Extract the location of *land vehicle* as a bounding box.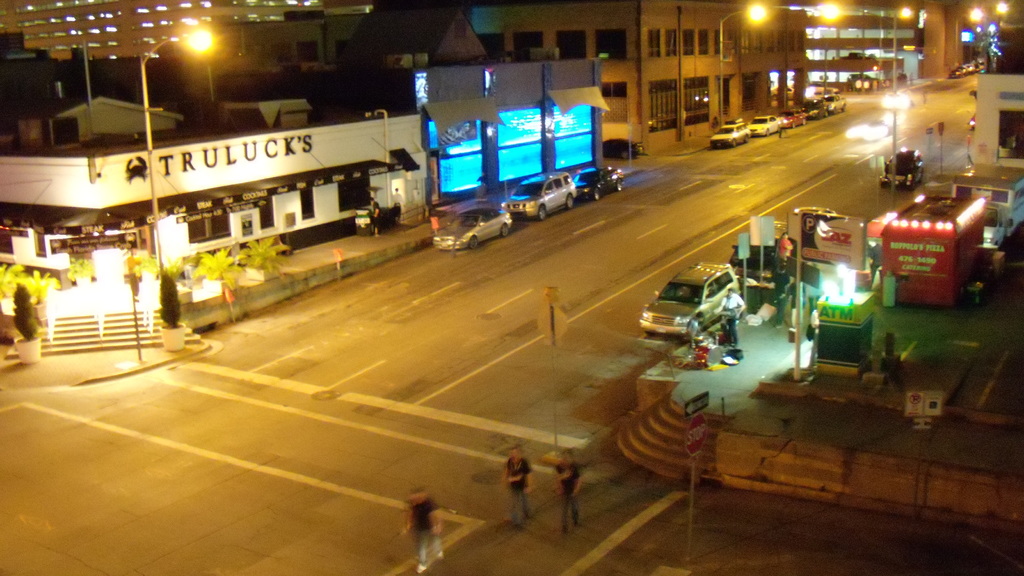
(left=571, top=165, right=626, bottom=202).
